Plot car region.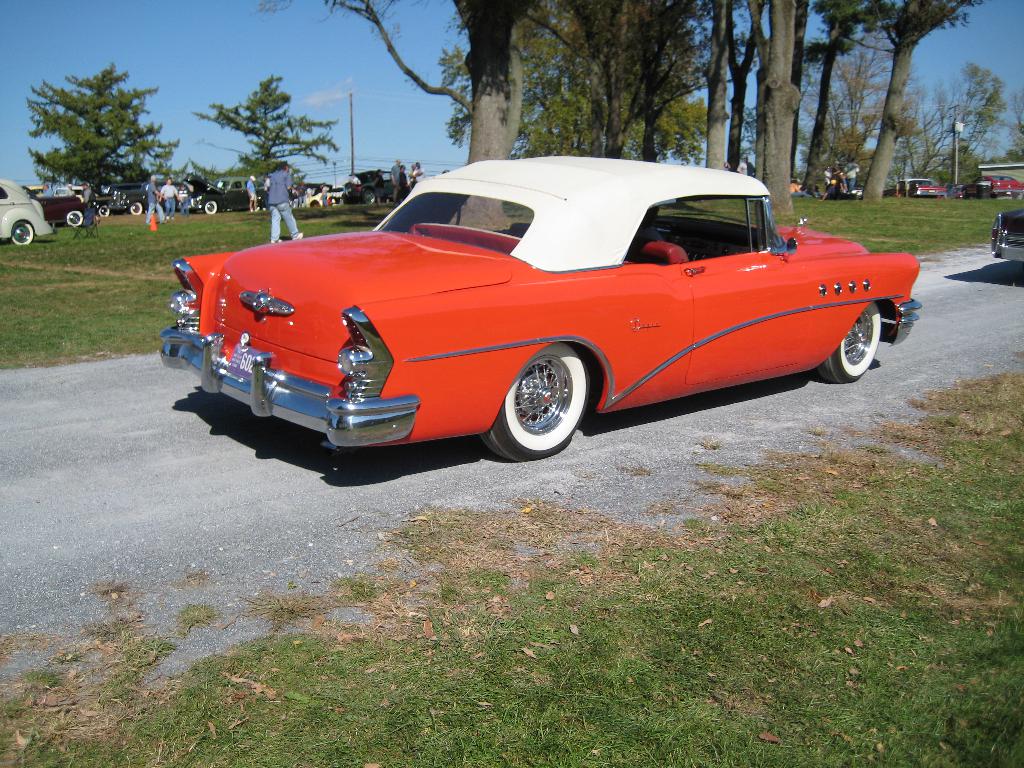
Plotted at crop(988, 213, 1023, 266).
